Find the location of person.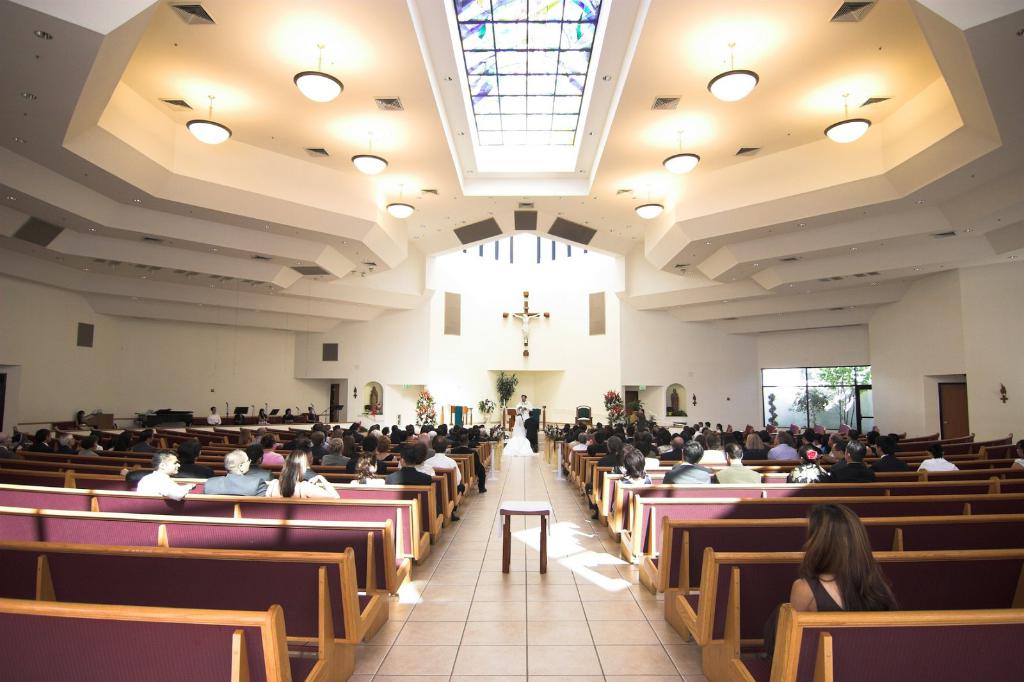
Location: bbox(271, 452, 339, 500).
